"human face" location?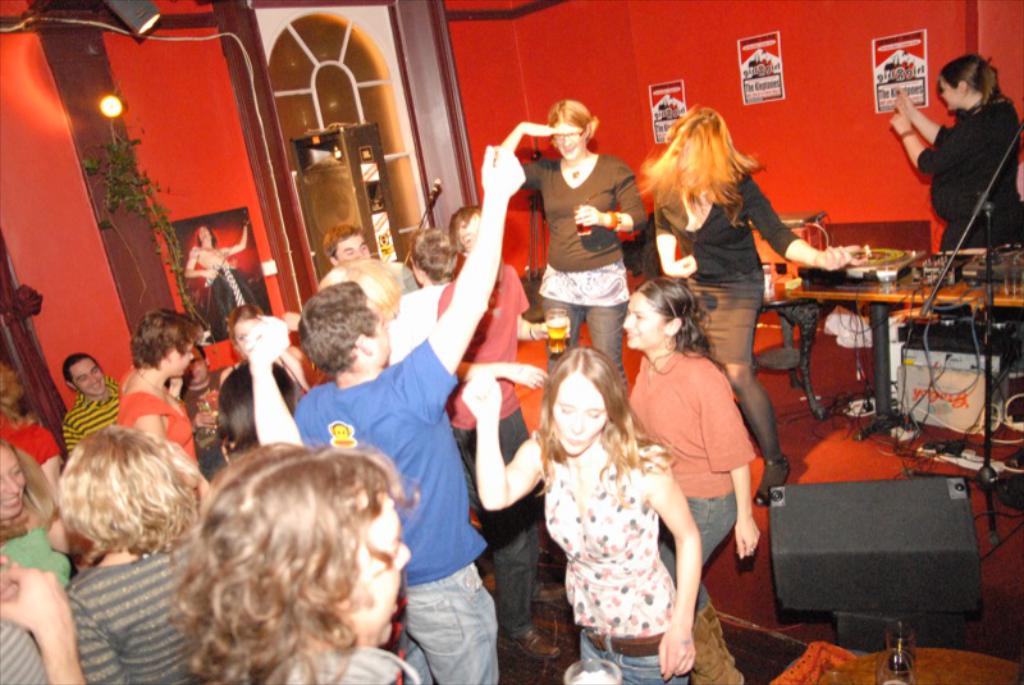
left=236, top=319, right=257, bottom=348
